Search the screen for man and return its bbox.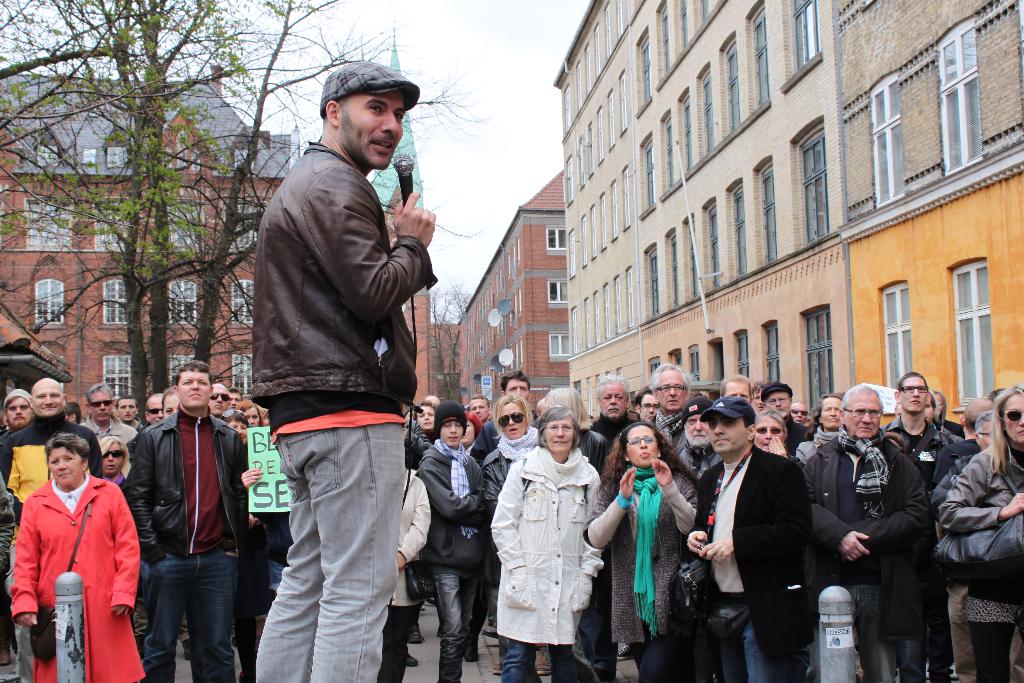
Found: bbox(927, 409, 1023, 682).
